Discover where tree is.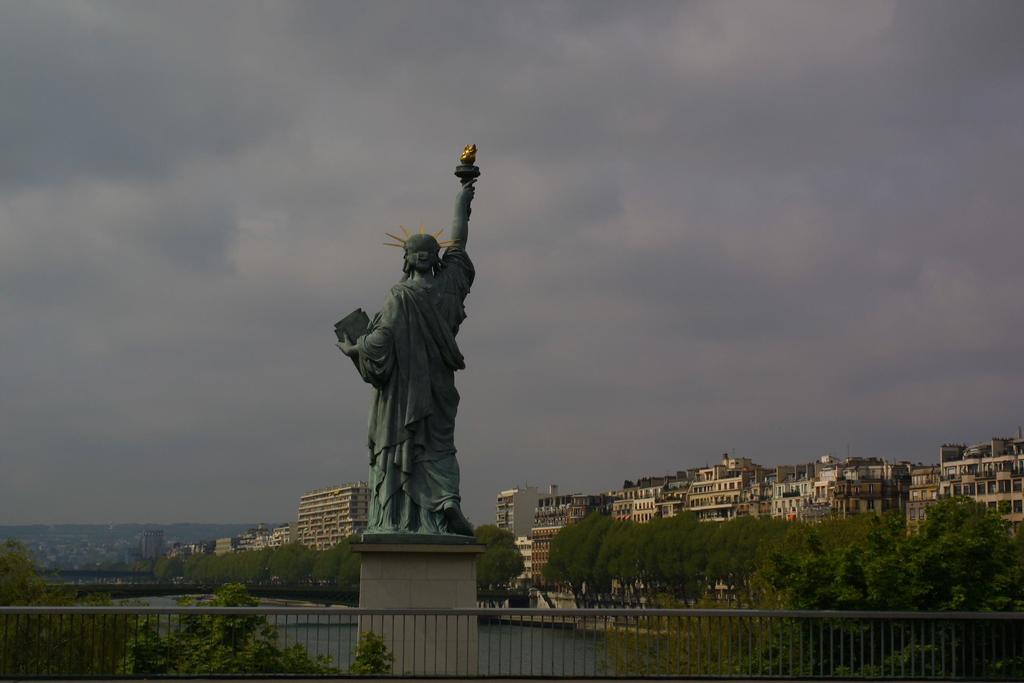
Discovered at [x1=701, y1=513, x2=758, y2=625].
